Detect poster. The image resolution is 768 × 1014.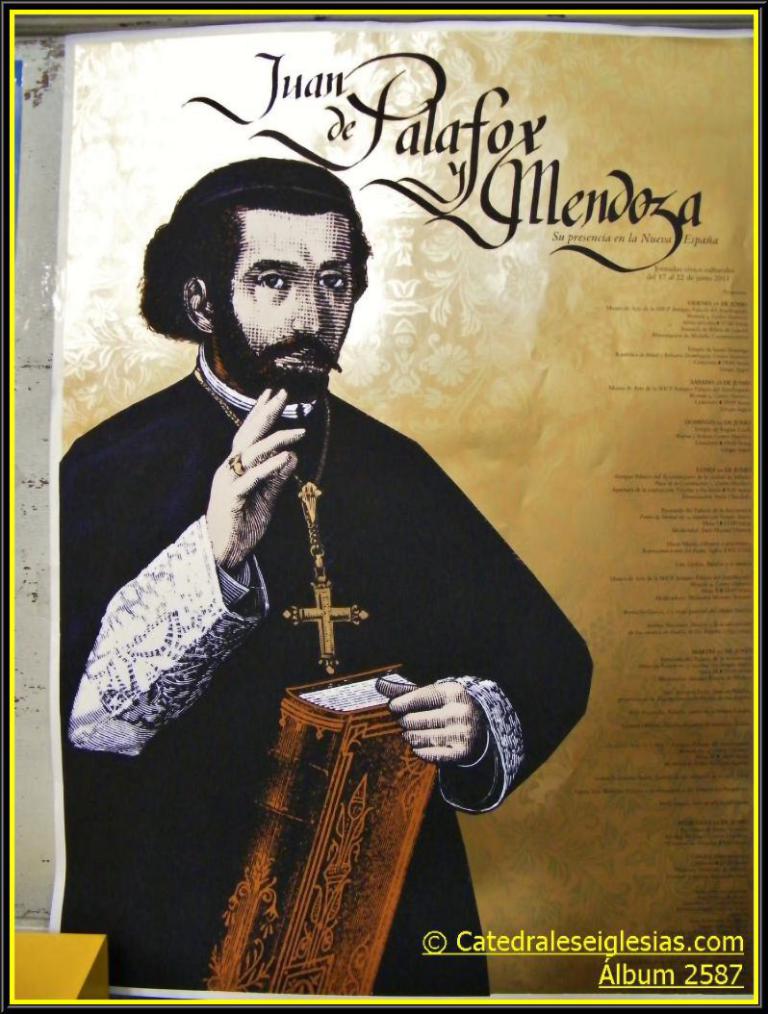
(0,0,767,1013).
